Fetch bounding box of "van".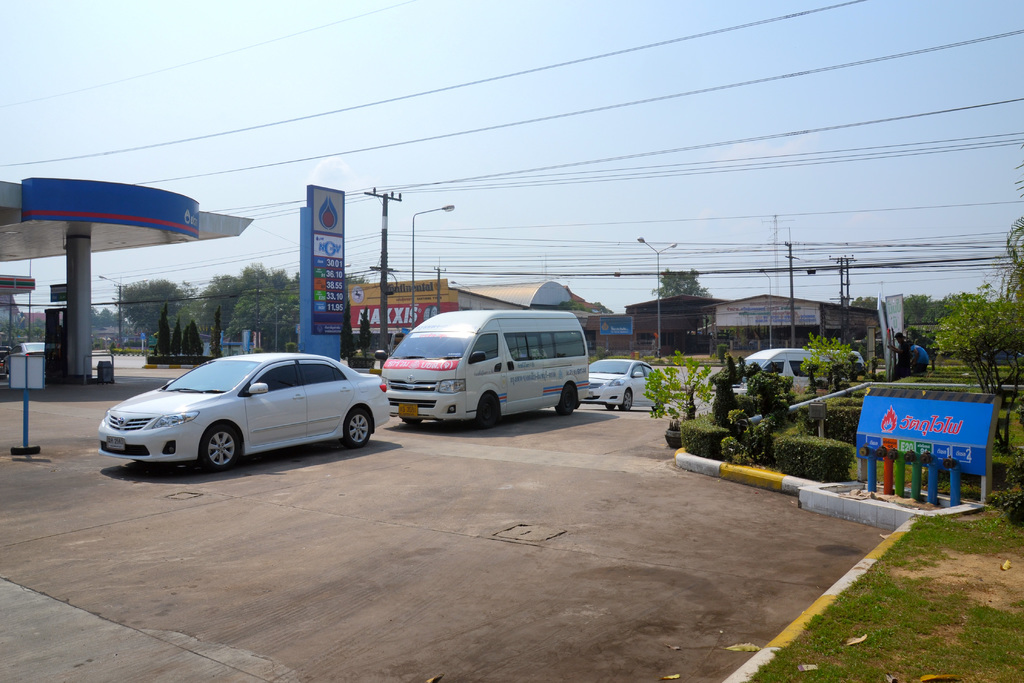
Bbox: l=374, t=306, r=590, b=433.
